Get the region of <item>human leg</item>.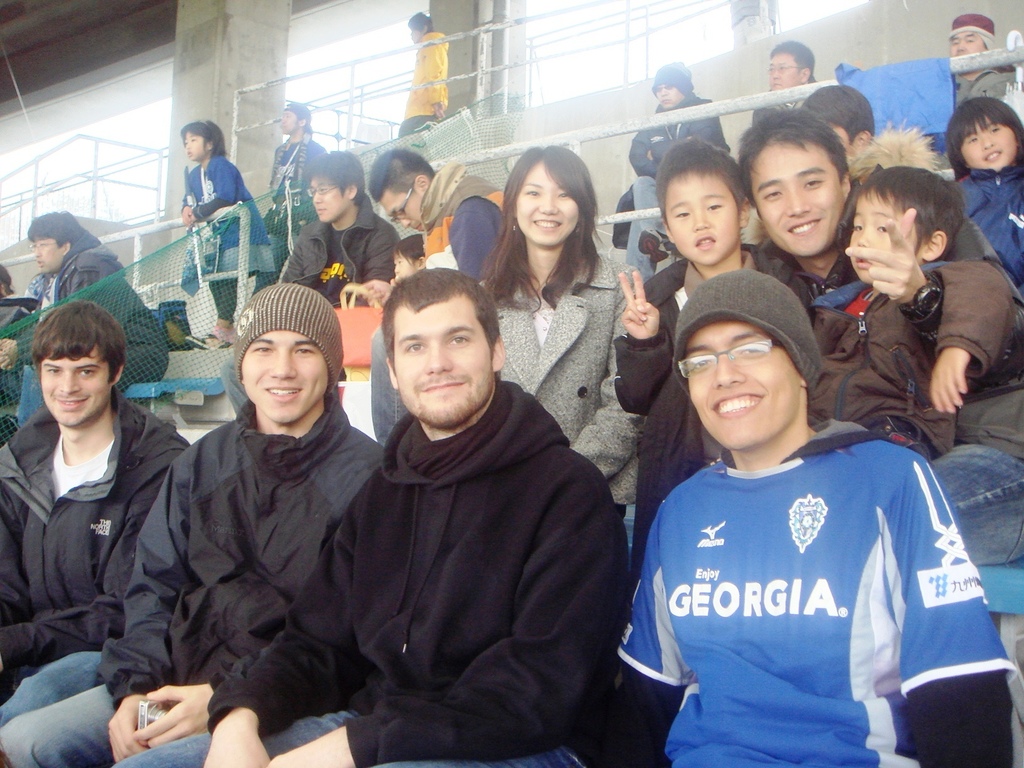
pyautogui.locateOnScreen(108, 712, 360, 767).
